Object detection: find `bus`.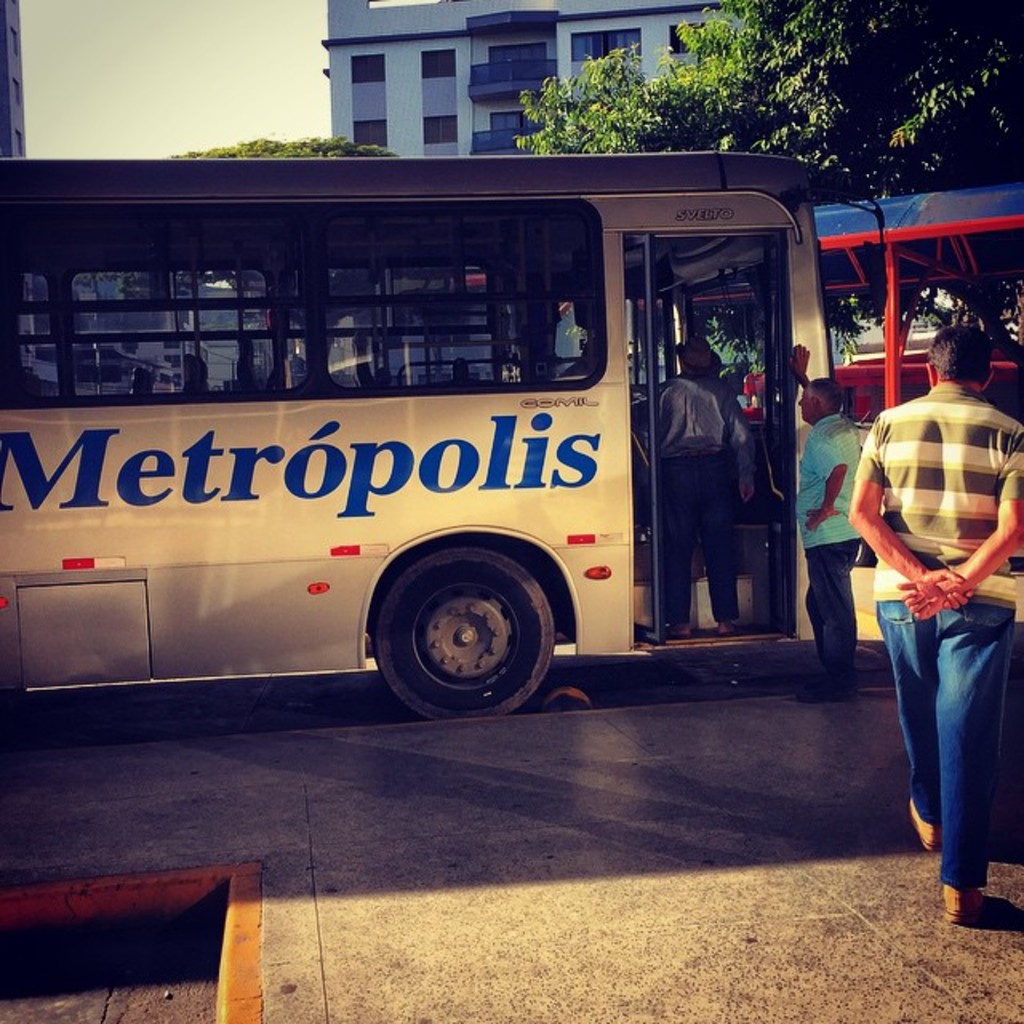
(0,152,830,720).
